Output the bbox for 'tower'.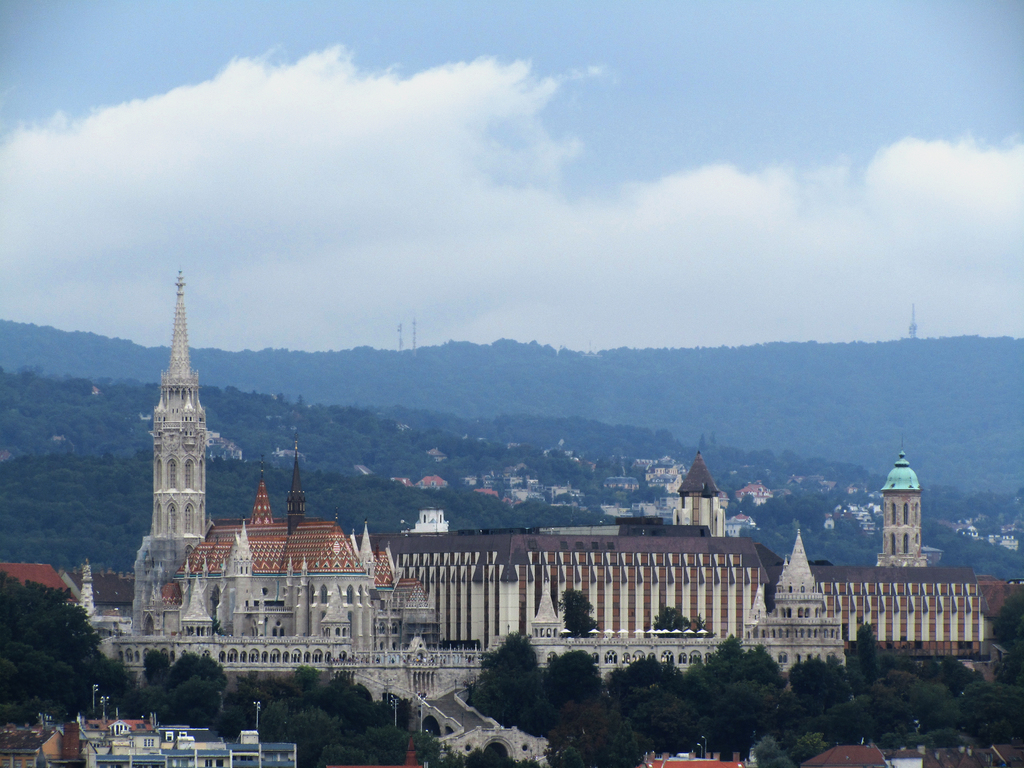
[122, 246, 484, 746].
